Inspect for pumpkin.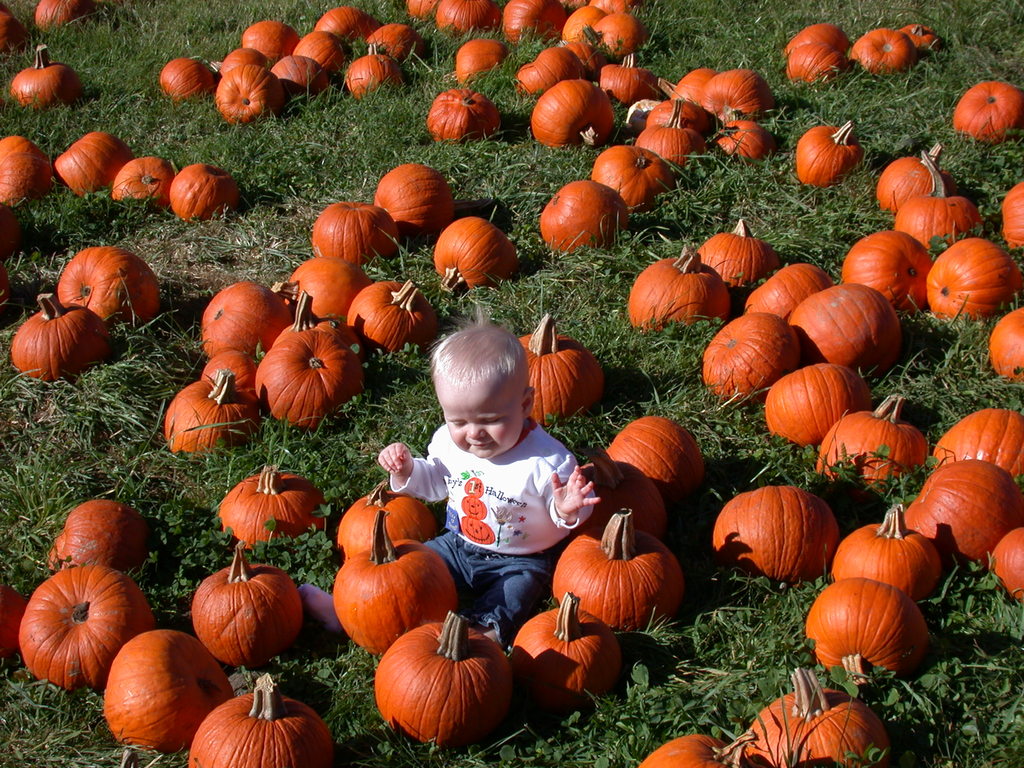
Inspection: box=[989, 303, 1022, 380].
